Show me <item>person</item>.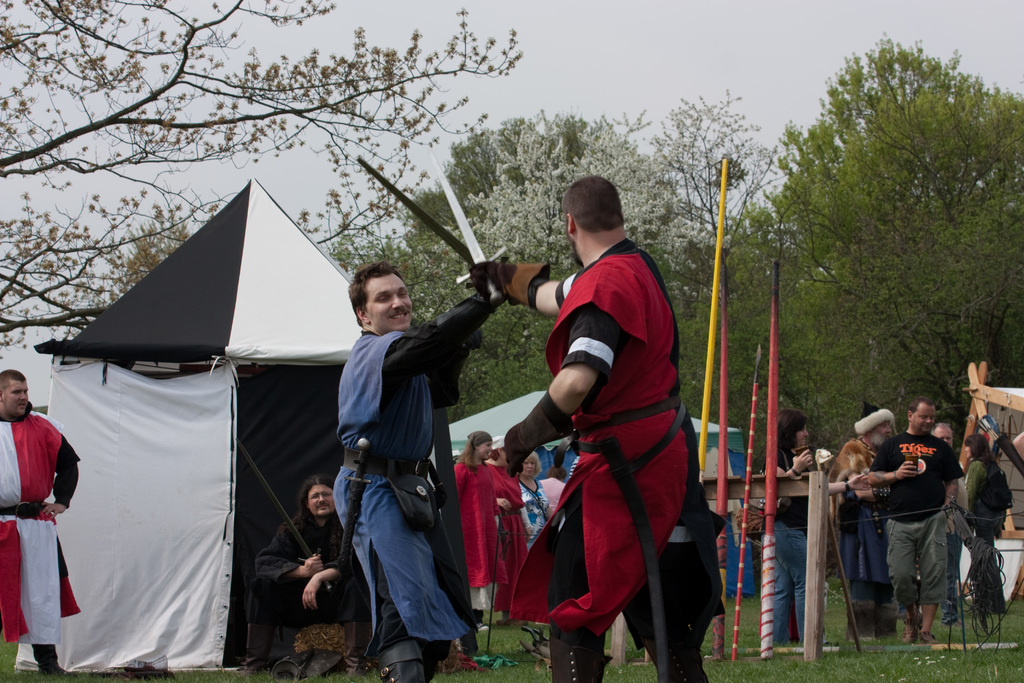
<item>person</item> is here: detection(958, 428, 1004, 619).
